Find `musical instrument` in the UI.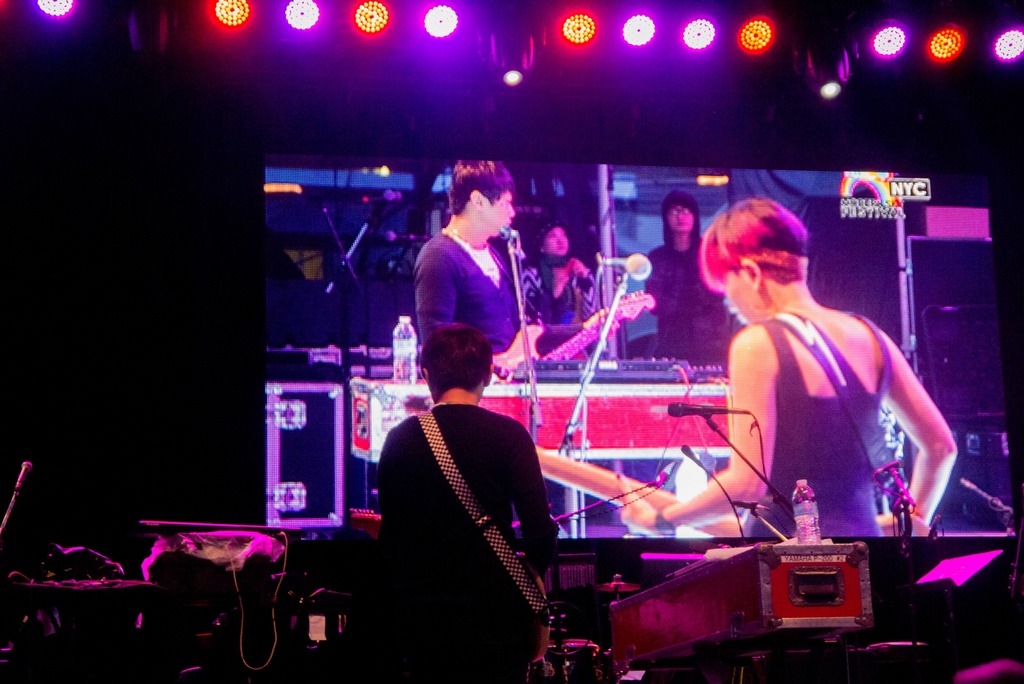
UI element at (x1=509, y1=516, x2=566, y2=669).
